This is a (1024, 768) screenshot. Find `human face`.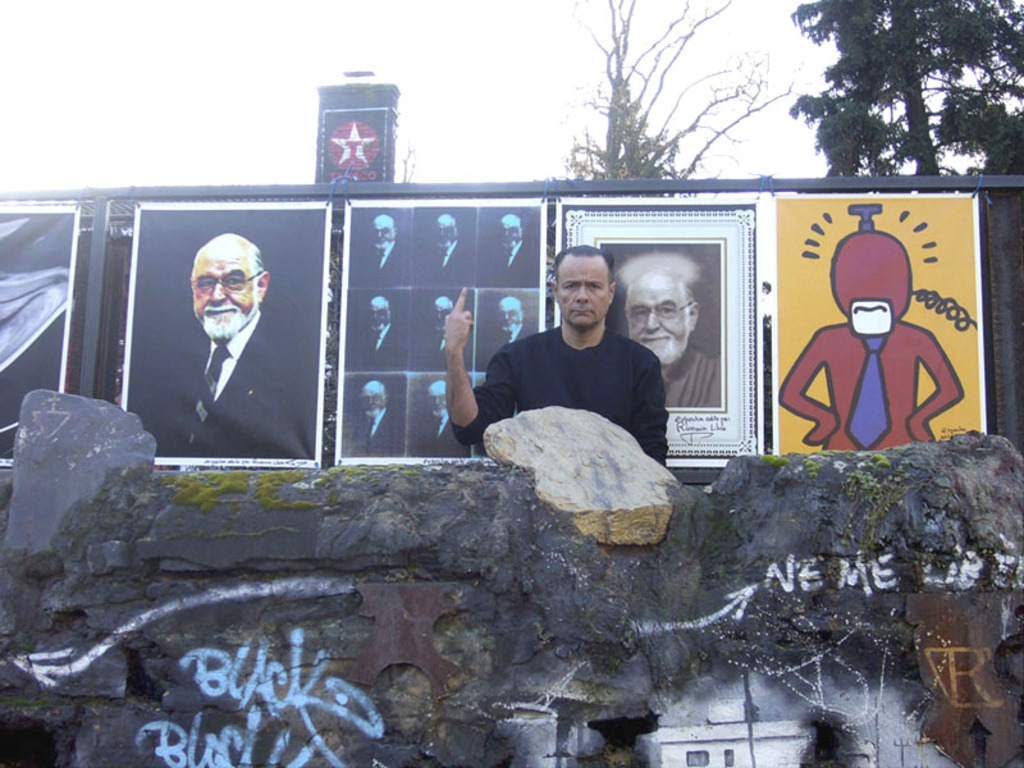
Bounding box: bbox=(554, 253, 611, 325).
